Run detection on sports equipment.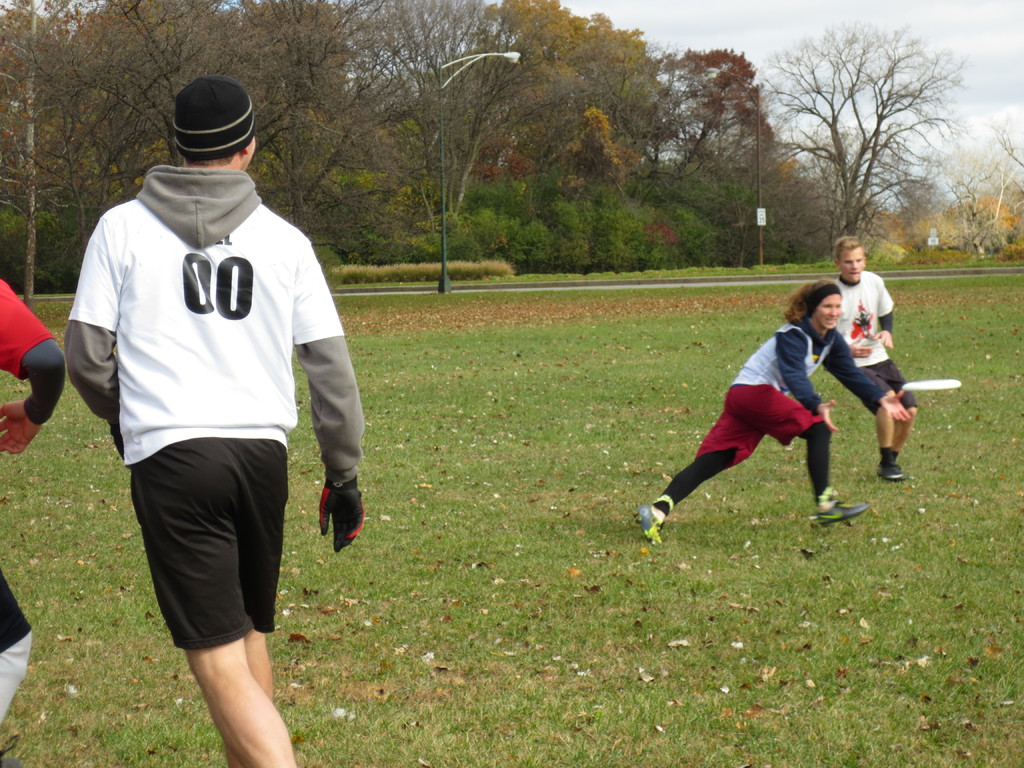
Result: bbox=[315, 476, 366, 549].
